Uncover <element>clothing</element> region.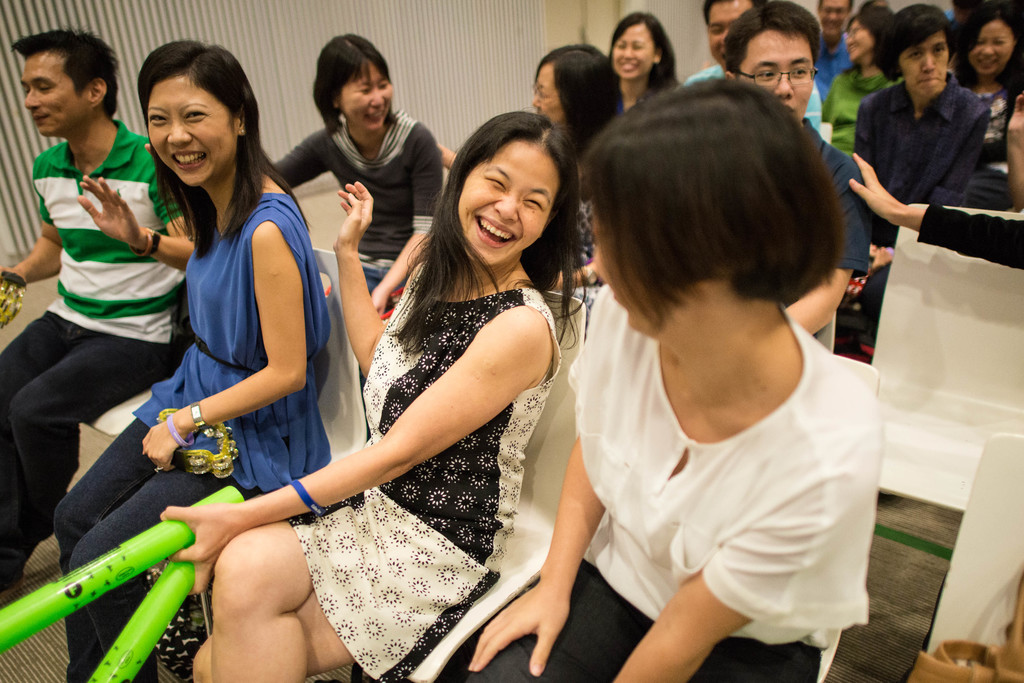
Uncovered: rect(282, 251, 559, 682).
